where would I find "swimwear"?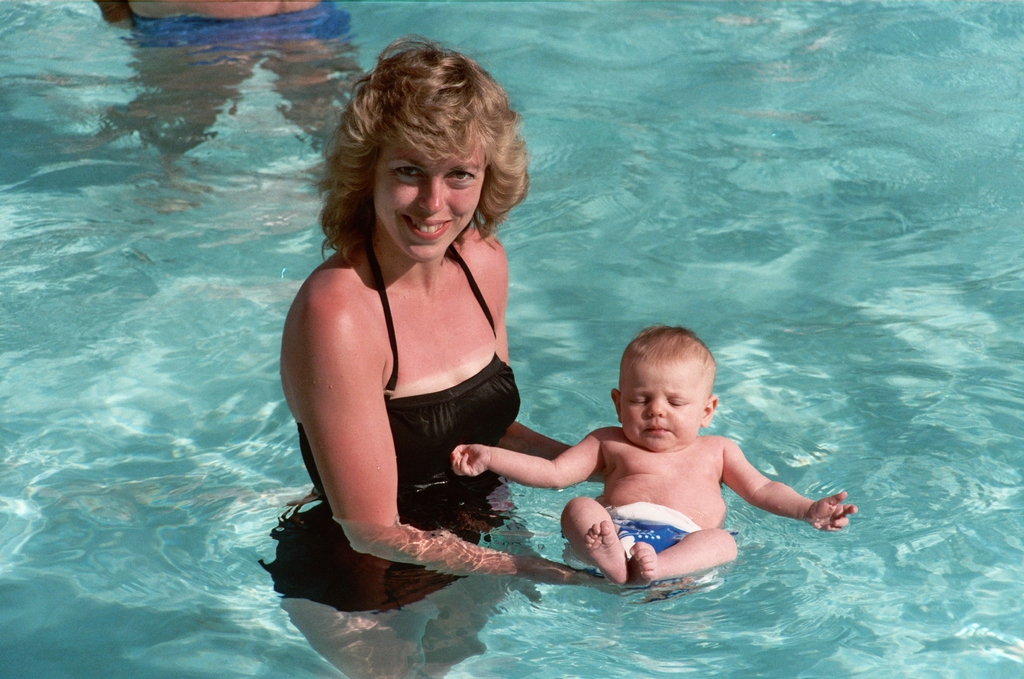
At 566, 502, 721, 579.
